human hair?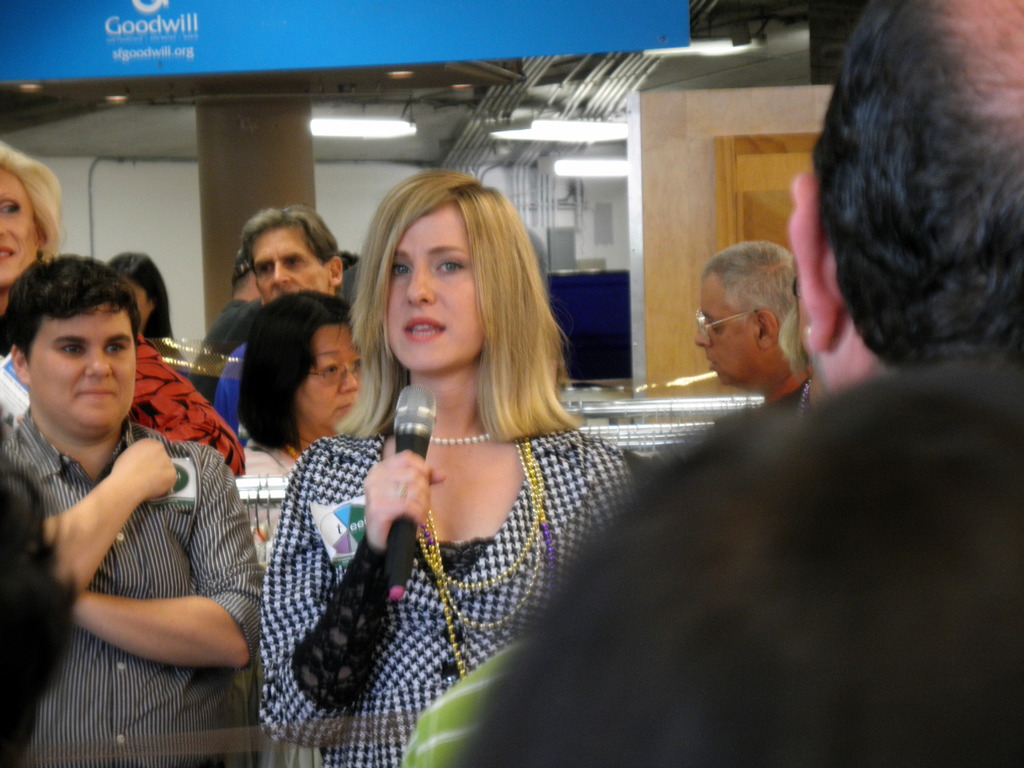
bbox=[0, 143, 61, 259]
